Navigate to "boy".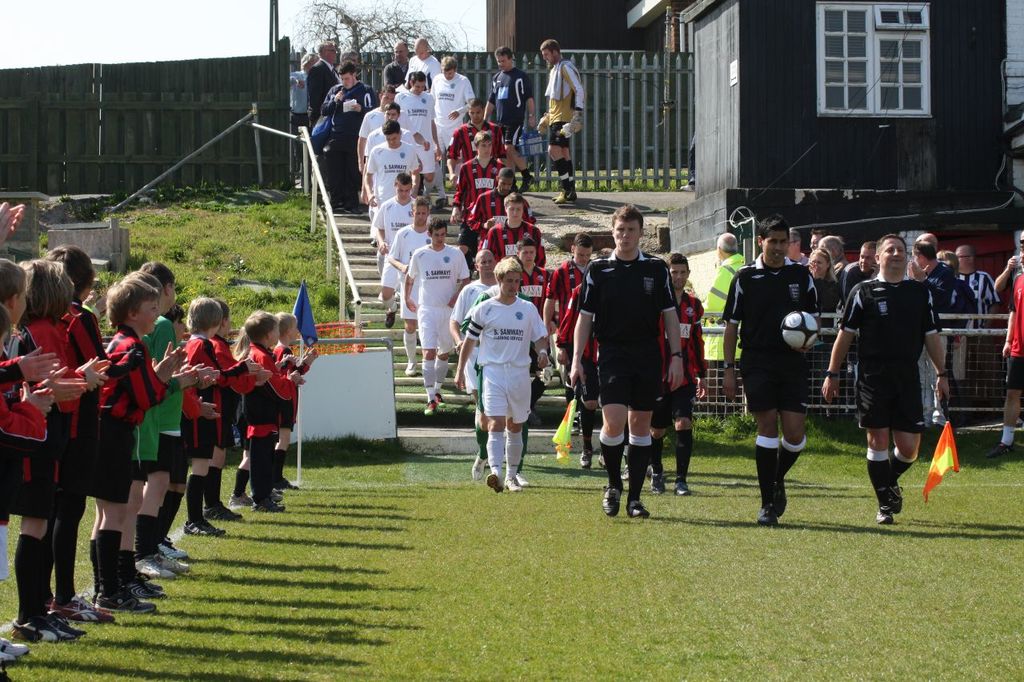
Navigation target: (x1=479, y1=190, x2=549, y2=263).
